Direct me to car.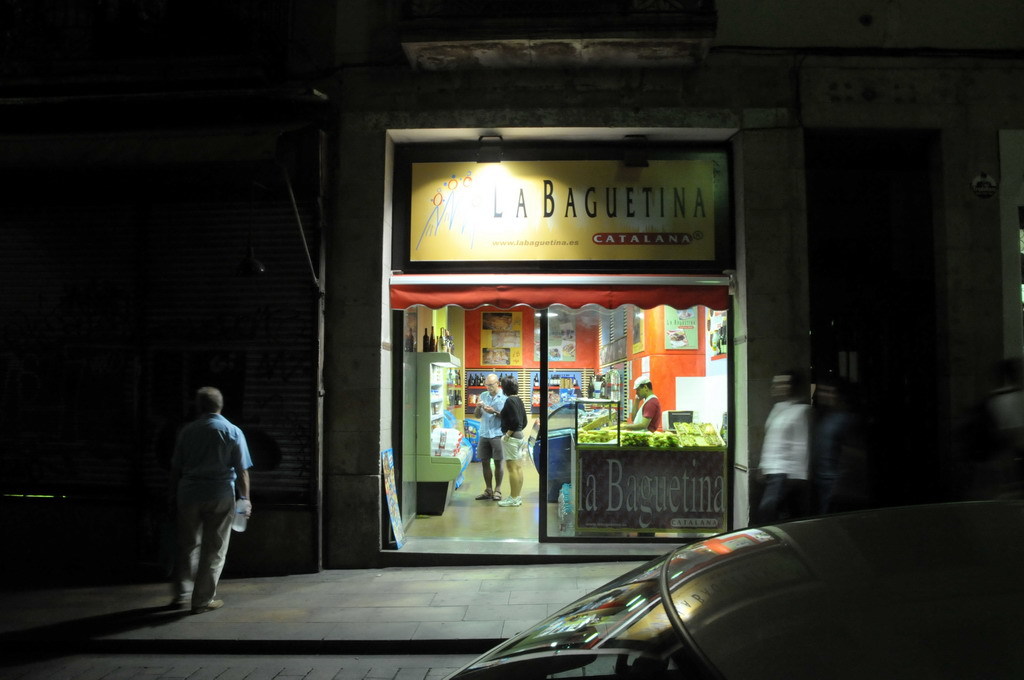
Direction: 443/494/1023/679.
